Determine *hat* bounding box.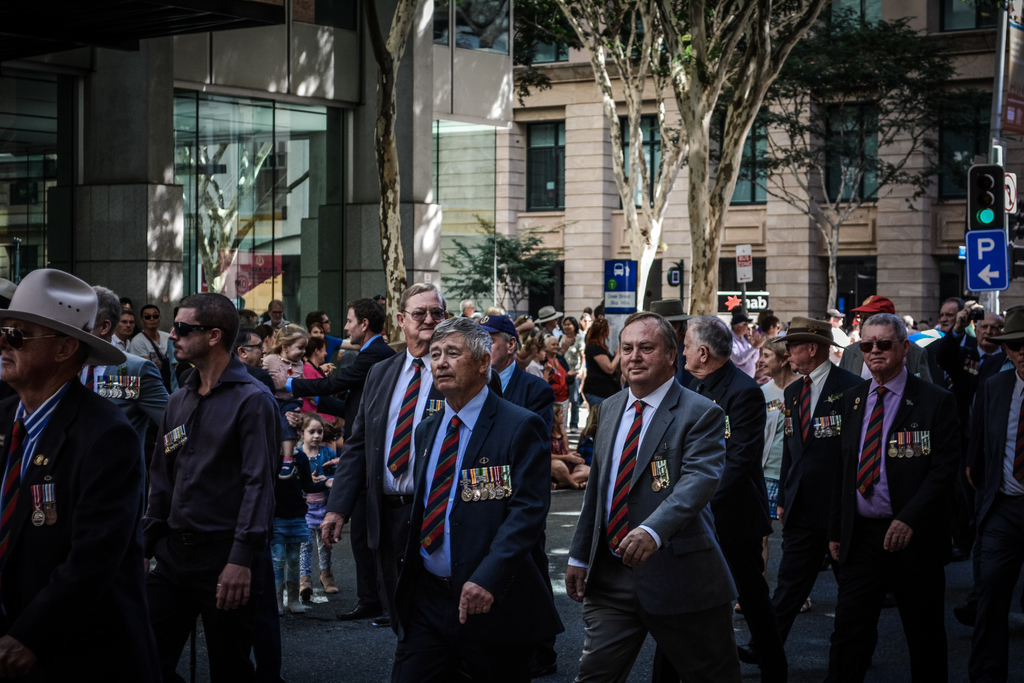
Determined: bbox=[0, 270, 126, 368].
